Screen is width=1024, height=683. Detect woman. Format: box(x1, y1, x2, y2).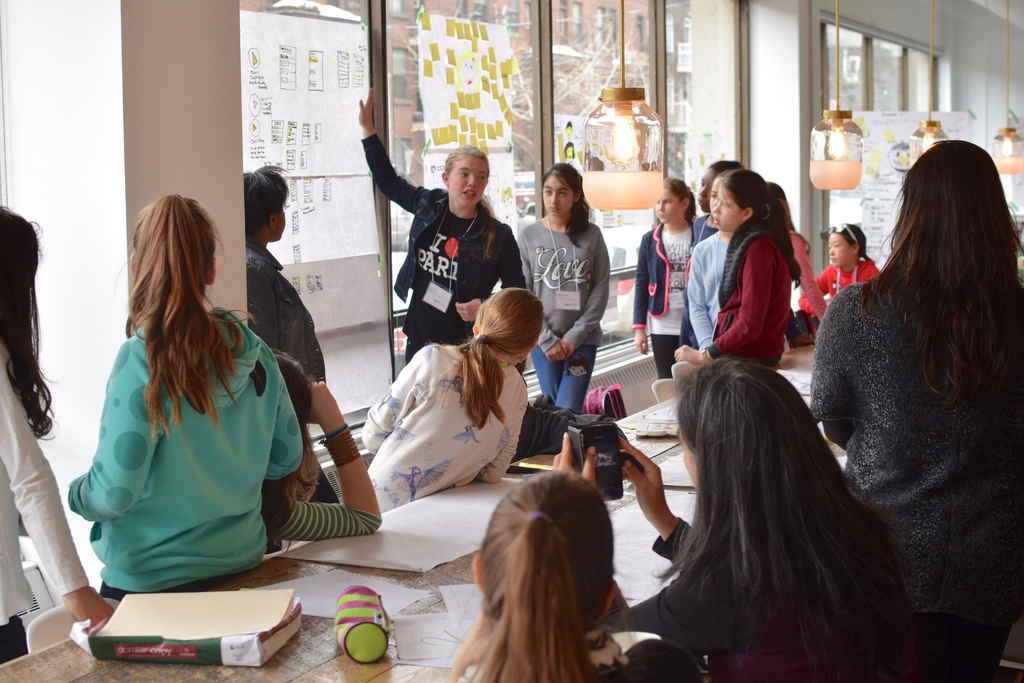
box(0, 202, 115, 681).
